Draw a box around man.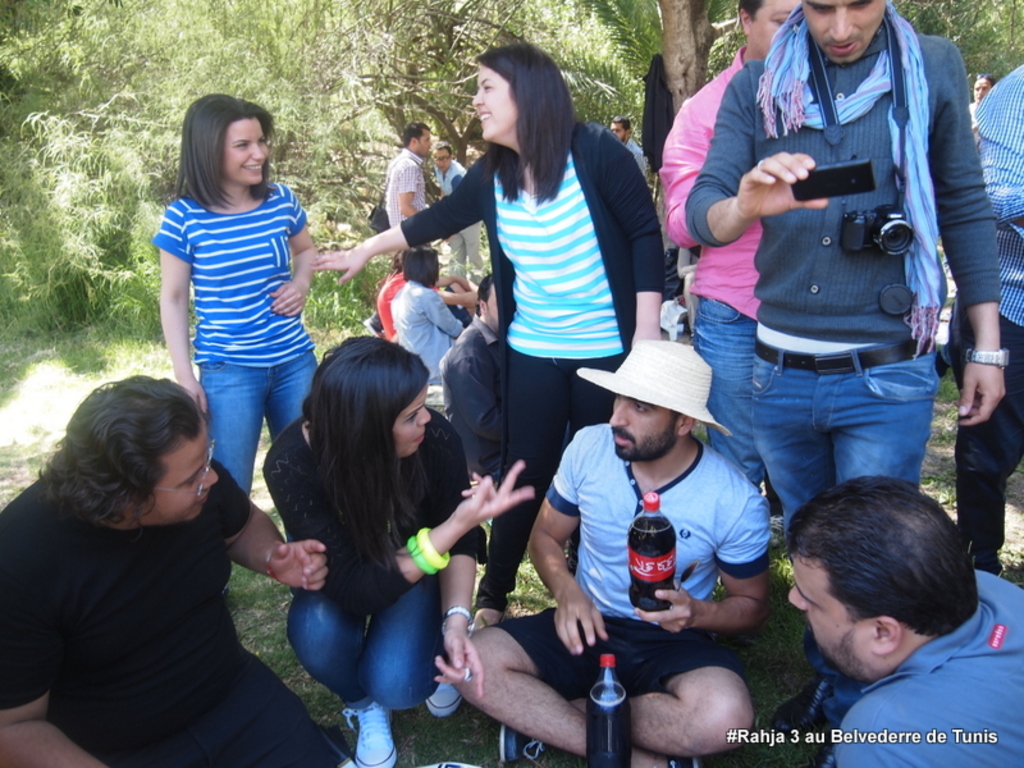
{"left": 442, "top": 332, "right": 778, "bottom": 767}.
